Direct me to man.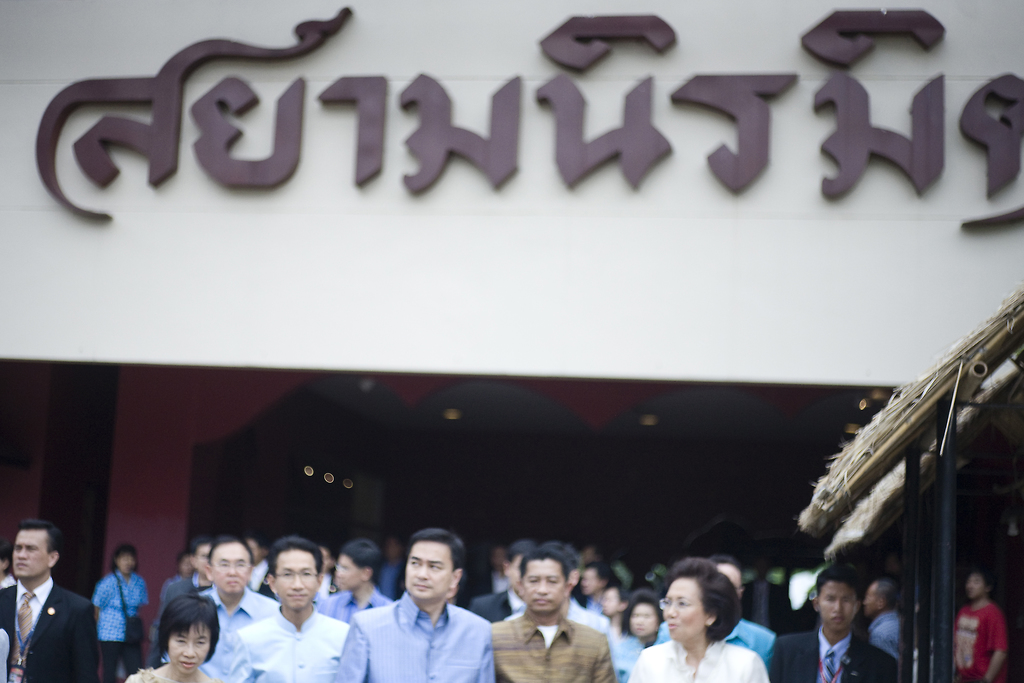
Direction: x1=195 y1=538 x2=284 y2=682.
